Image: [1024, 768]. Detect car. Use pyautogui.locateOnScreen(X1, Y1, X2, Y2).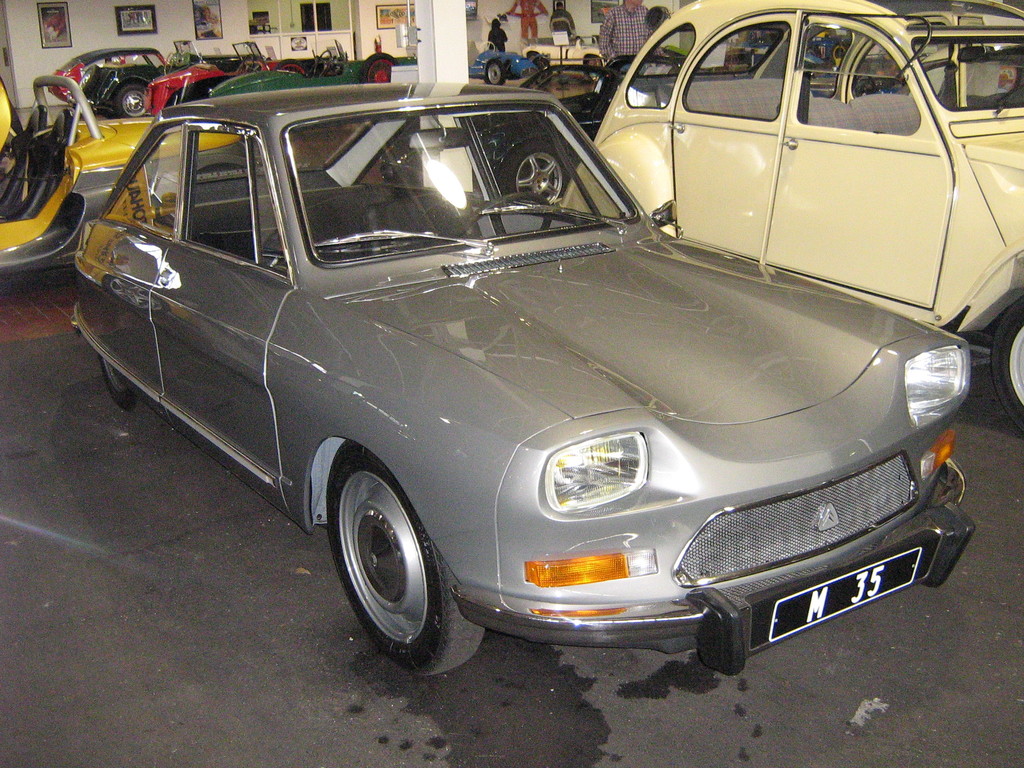
pyautogui.locateOnScreen(70, 50, 152, 115).
